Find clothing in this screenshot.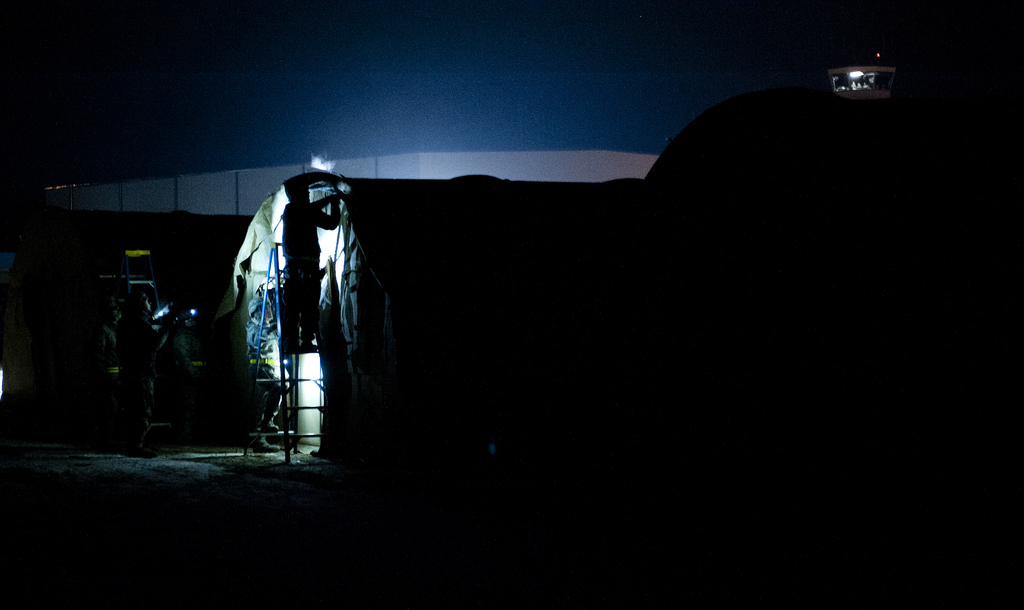
The bounding box for clothing is pyautogui.locateOnScreen(210, 171, 338, 437).
